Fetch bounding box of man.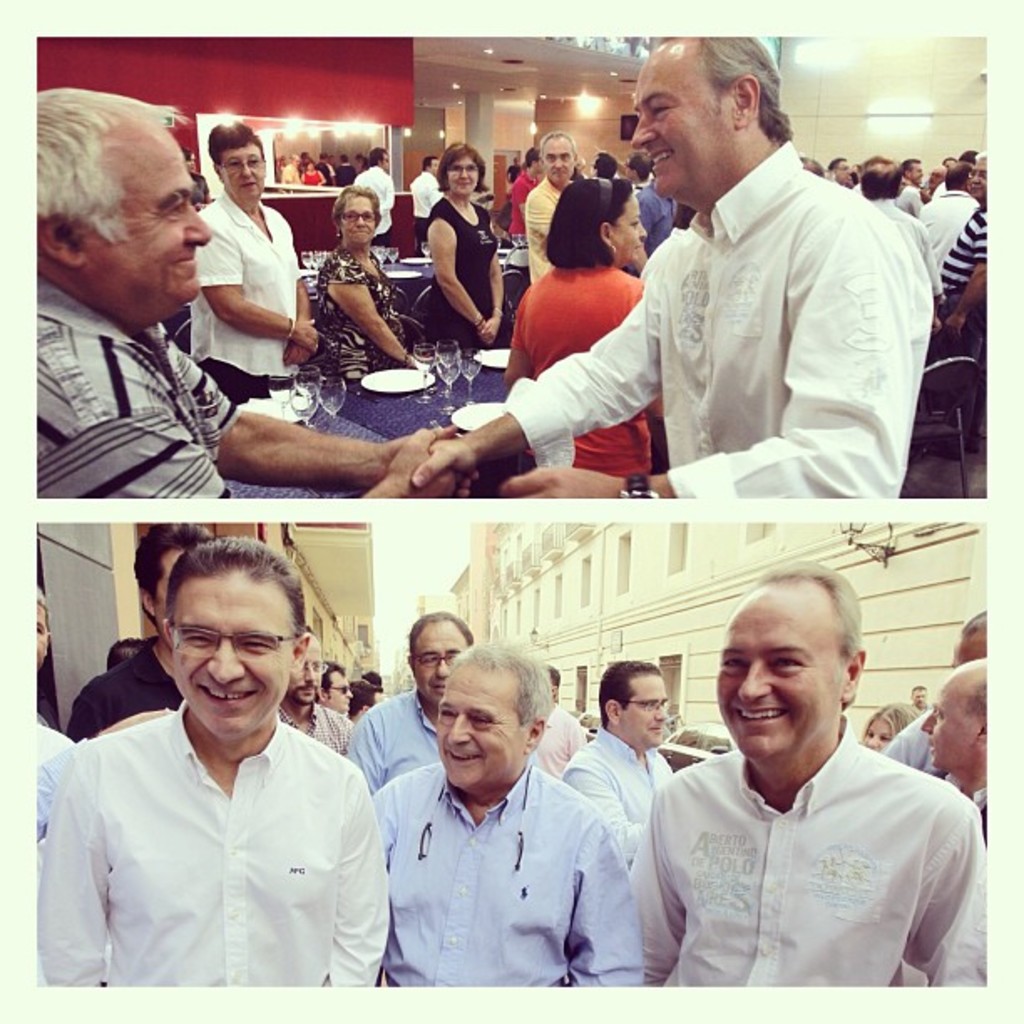
Bbox: x1=520, y1=132, x2=581, y2=279.
